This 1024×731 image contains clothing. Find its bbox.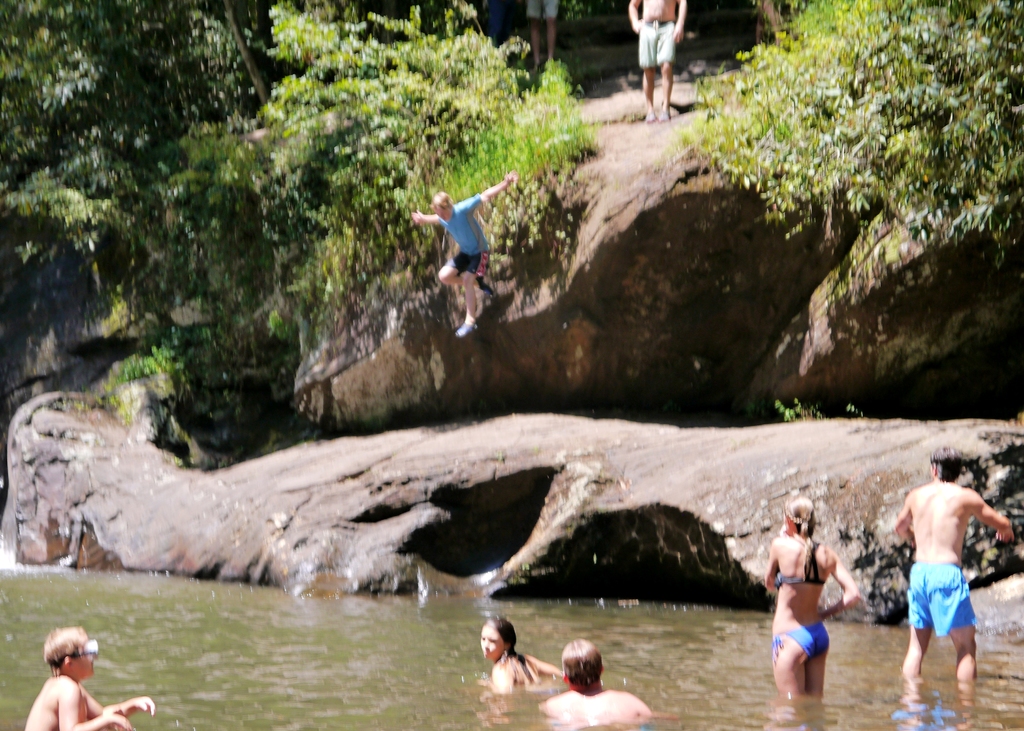
Rect(772, 620, 832, 663).
